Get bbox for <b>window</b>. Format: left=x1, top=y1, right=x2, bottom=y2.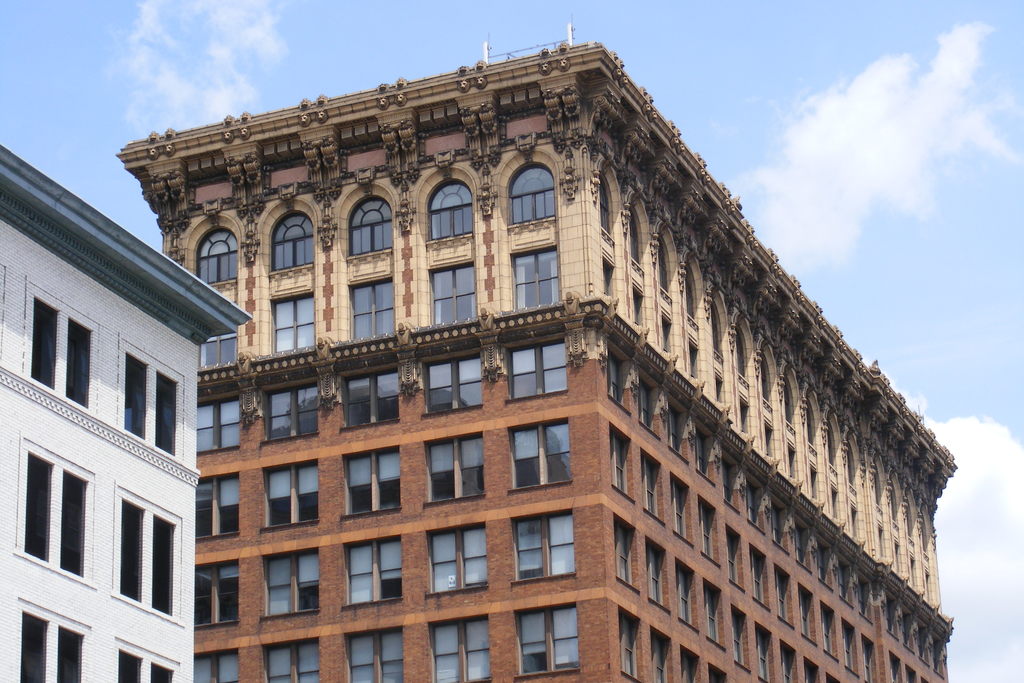
left=348, top=547, right=406, bottom=607.
